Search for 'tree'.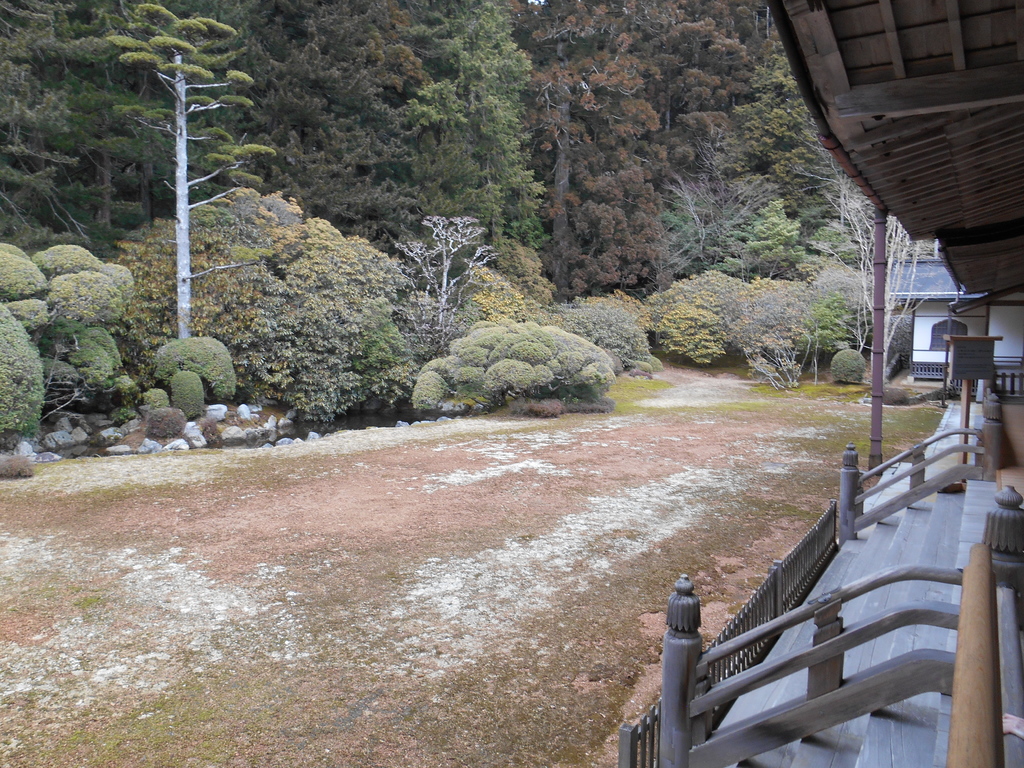
Found at 505 7 665 307.
